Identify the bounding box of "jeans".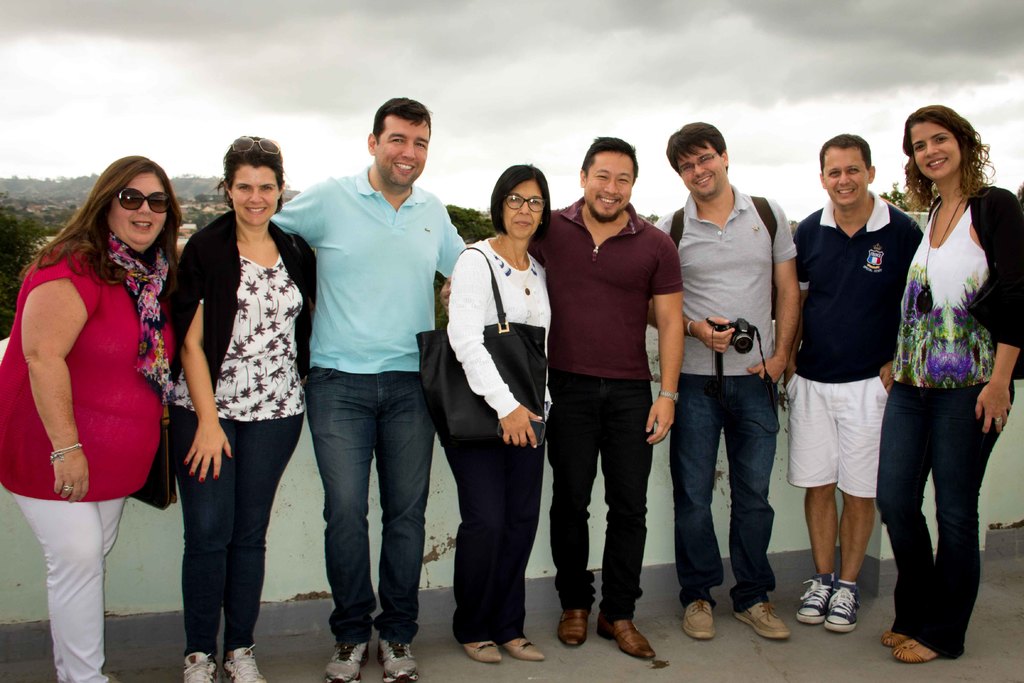
box(303, 367, 428, 641).
